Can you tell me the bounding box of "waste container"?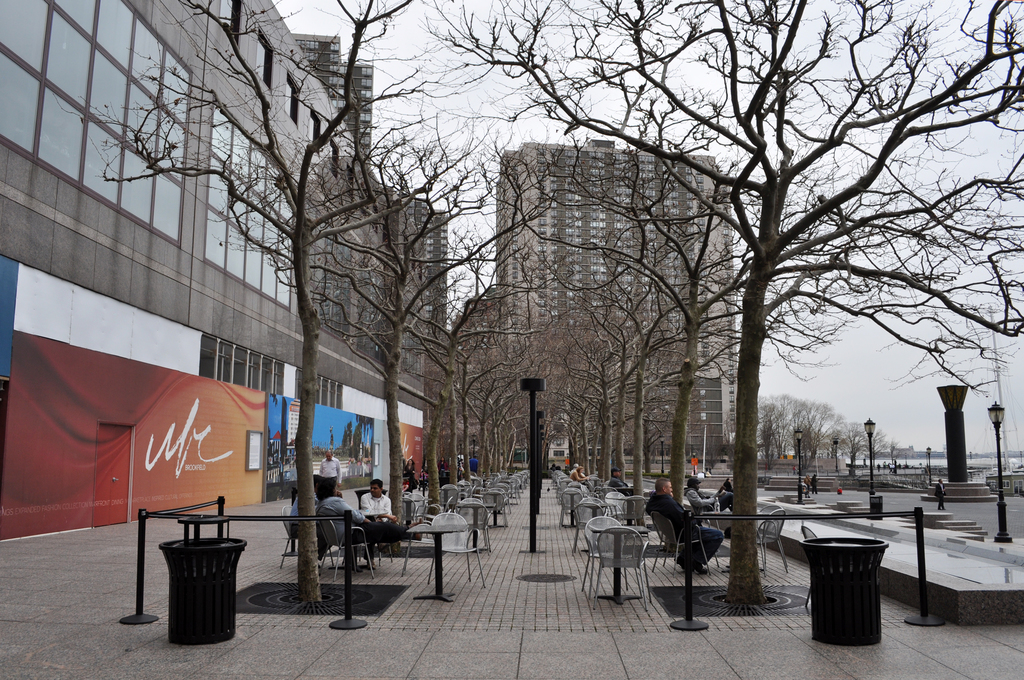
151:523:237:654.
